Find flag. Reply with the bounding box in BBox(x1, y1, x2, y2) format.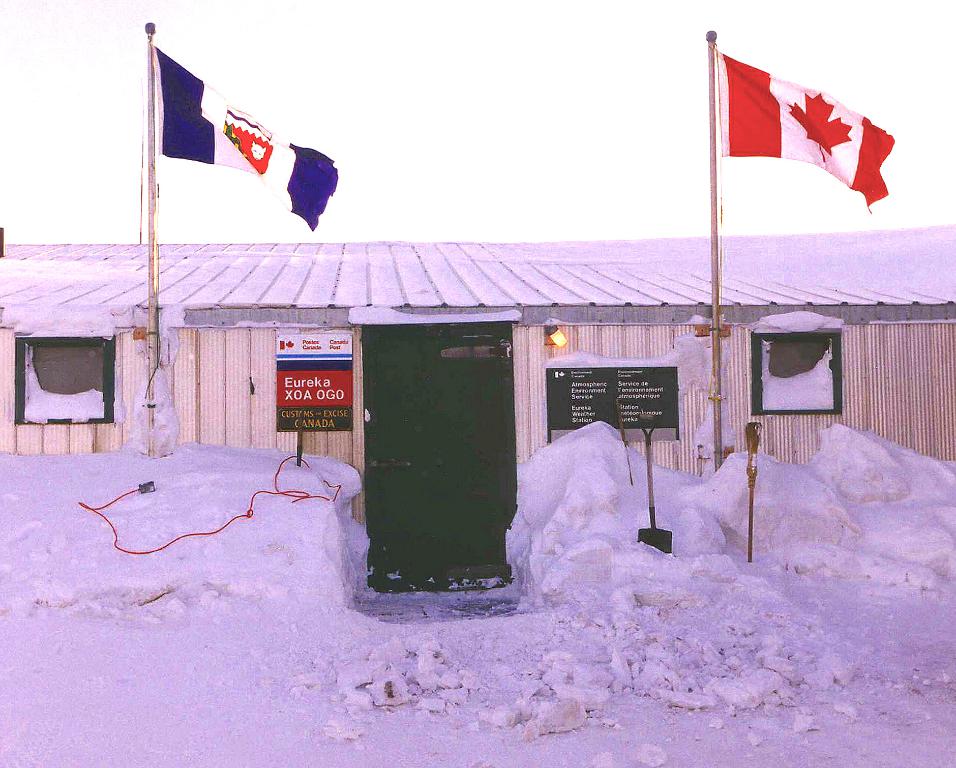
BBox(152, 38, 338, 240).
